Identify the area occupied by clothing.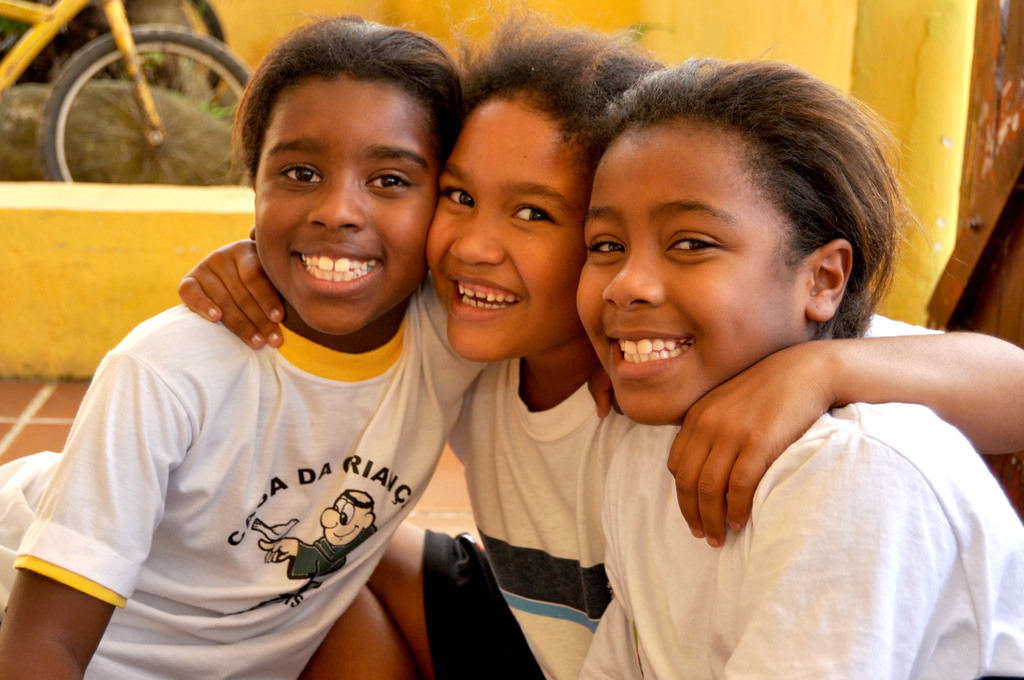
Area: (575,396,1023,676).
